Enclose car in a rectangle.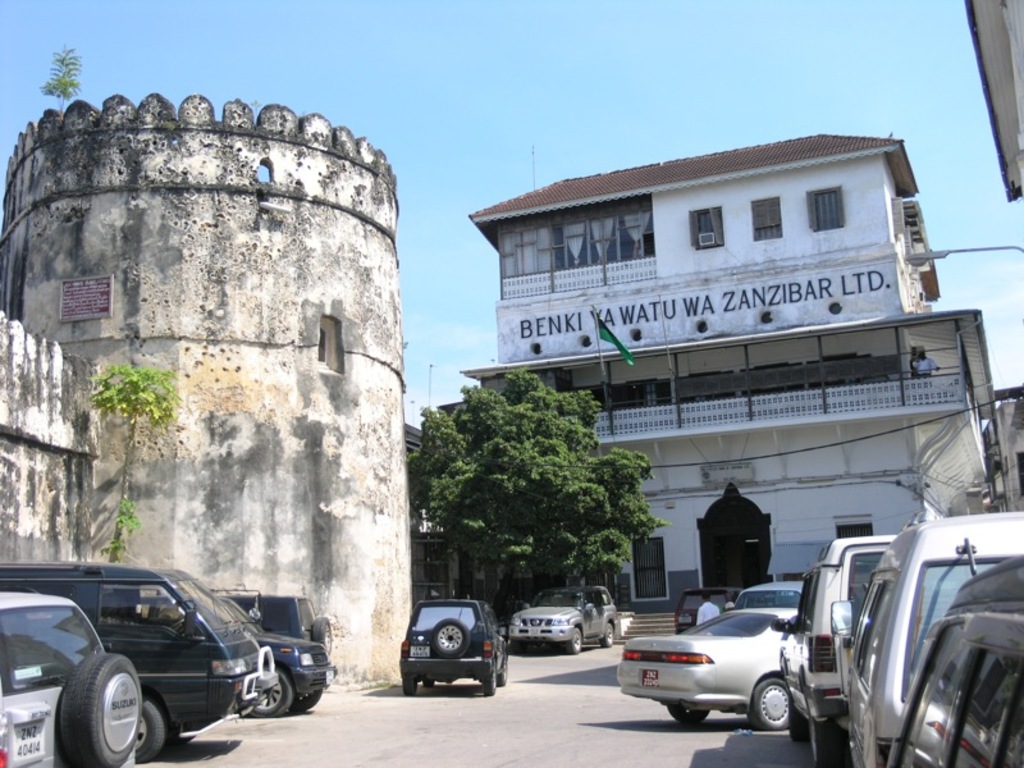
{"left": 511, "top": 584, "right": 613, "bottom": 649}.
